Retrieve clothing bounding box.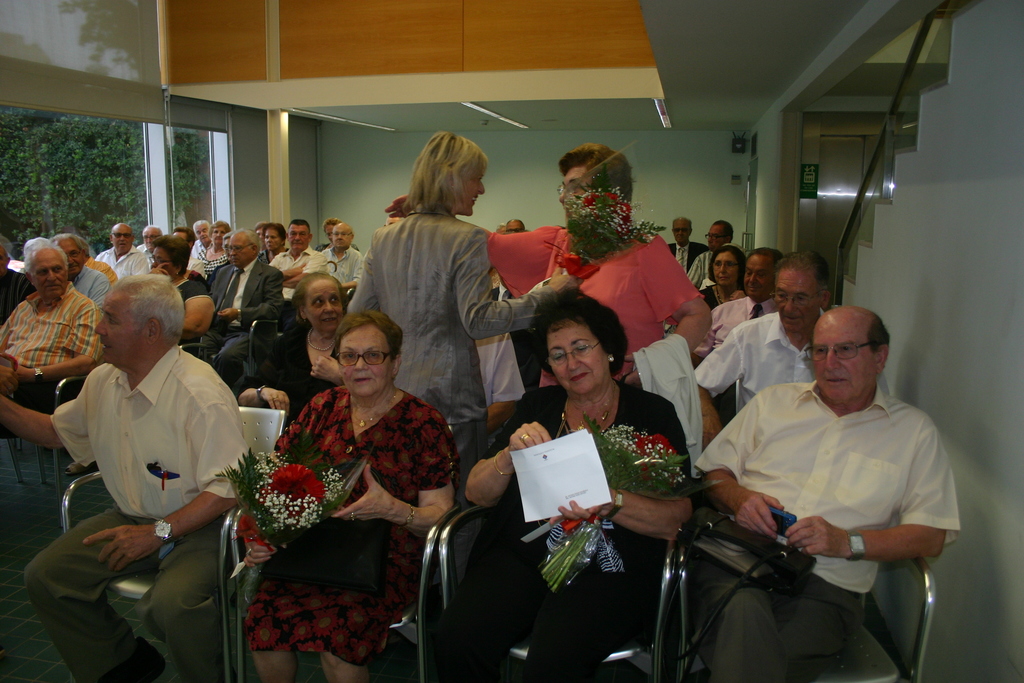
Bounding box: select_region(320, 244, 364, 302).
